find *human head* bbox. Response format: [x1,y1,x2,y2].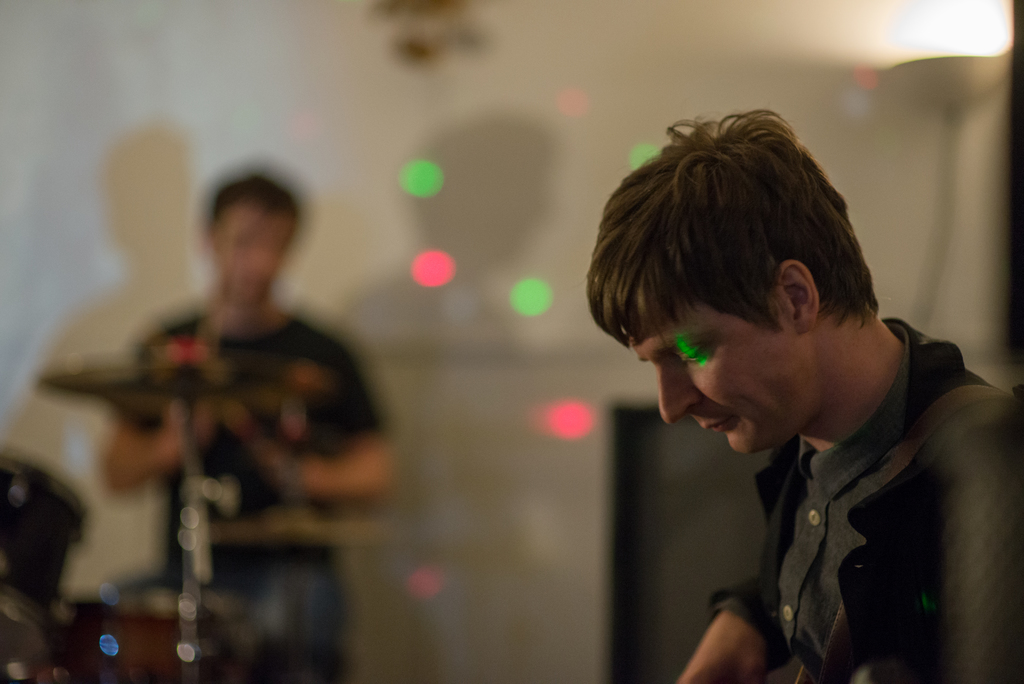
[204,176,300,304].
